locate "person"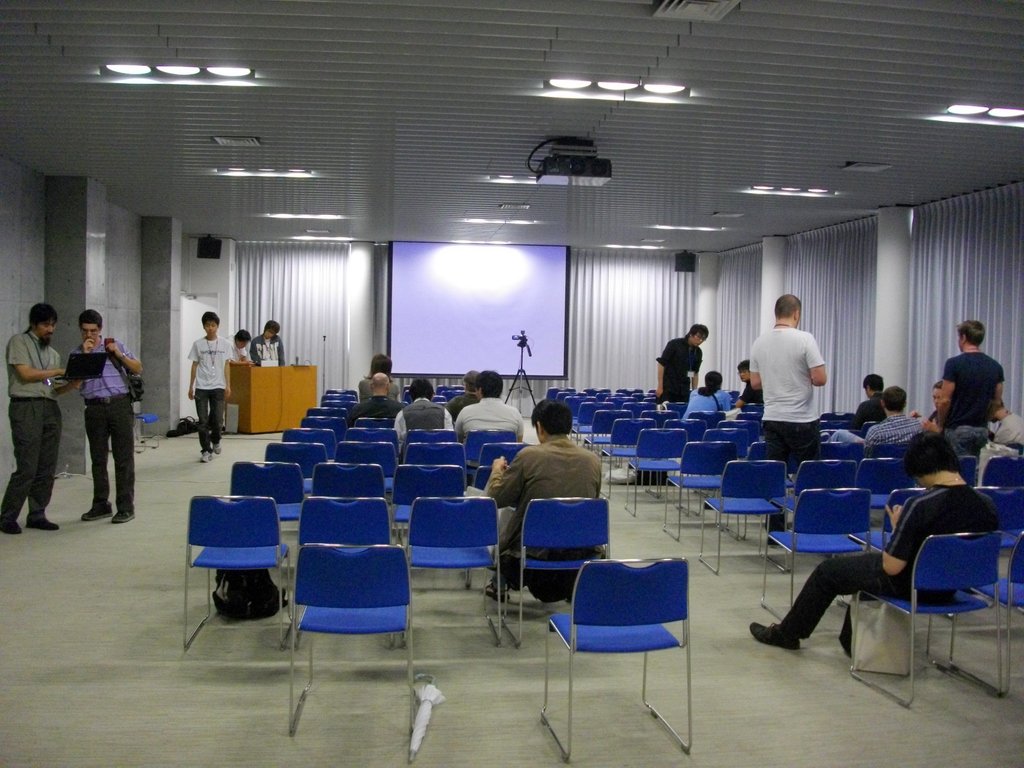
box=[348, 373, 397, 420]
